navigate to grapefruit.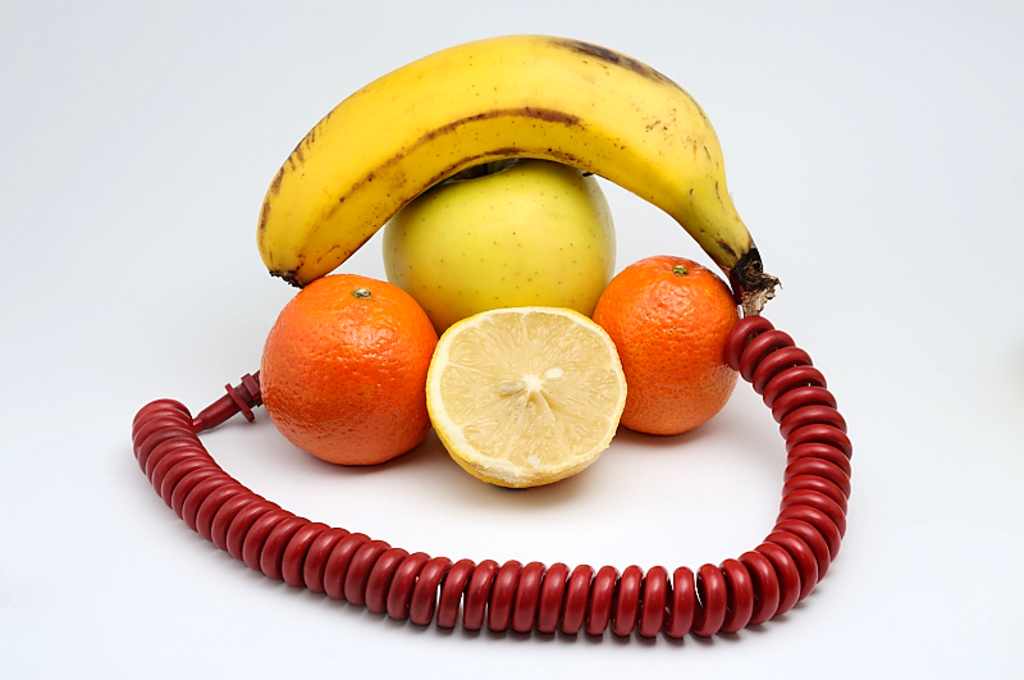
Navigation target: <region>422, 302, 628, 487</region>.
